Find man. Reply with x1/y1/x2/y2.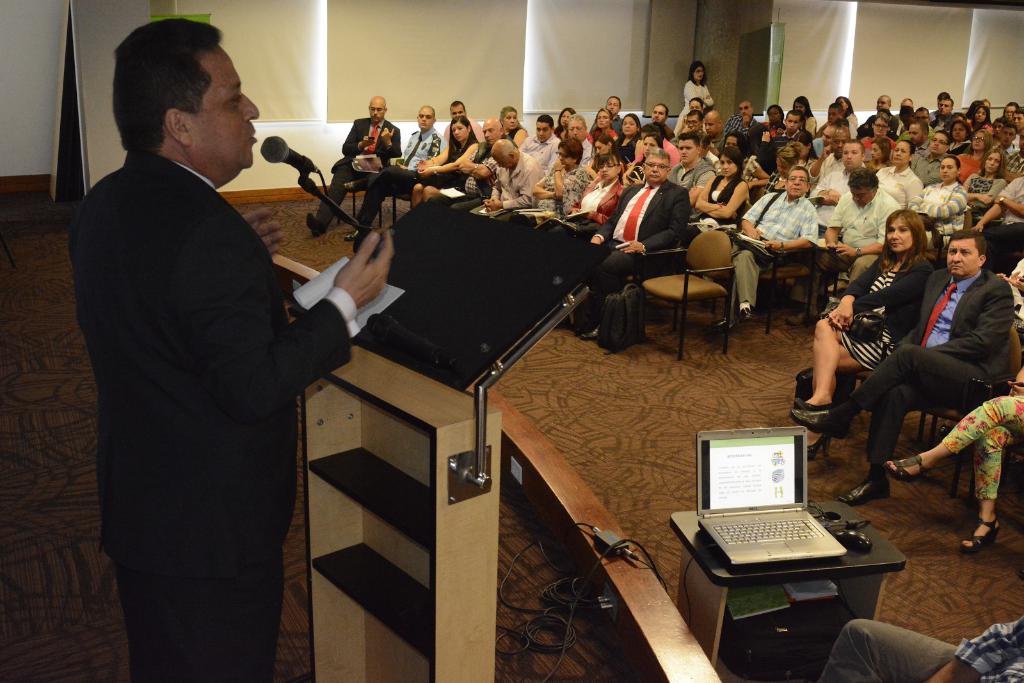
59/24/377/678.
